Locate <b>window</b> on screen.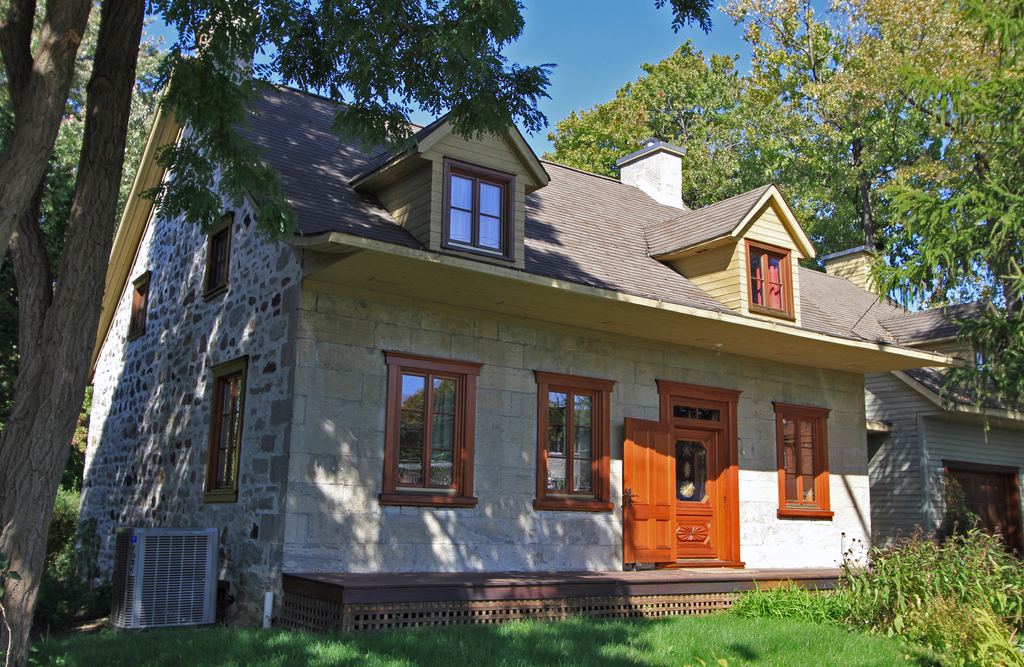
On screen at {"x1": 383, "y1": 352, "x2": 484, "y2": 506}.
